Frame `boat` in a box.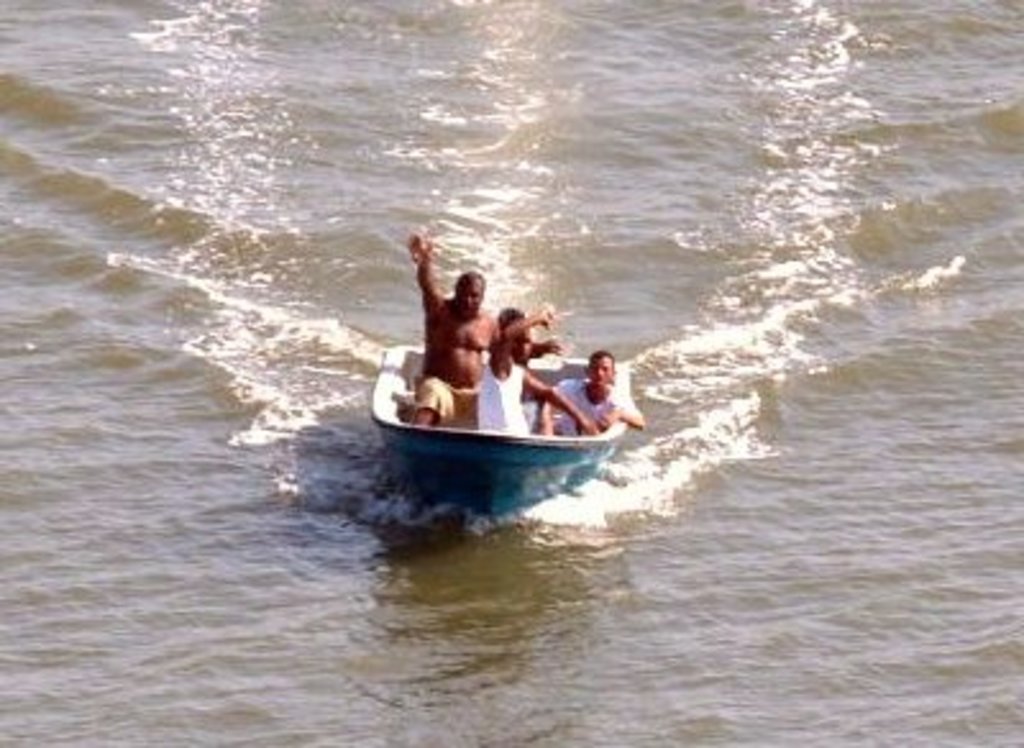
bbox(340, 254, 650, 515).
